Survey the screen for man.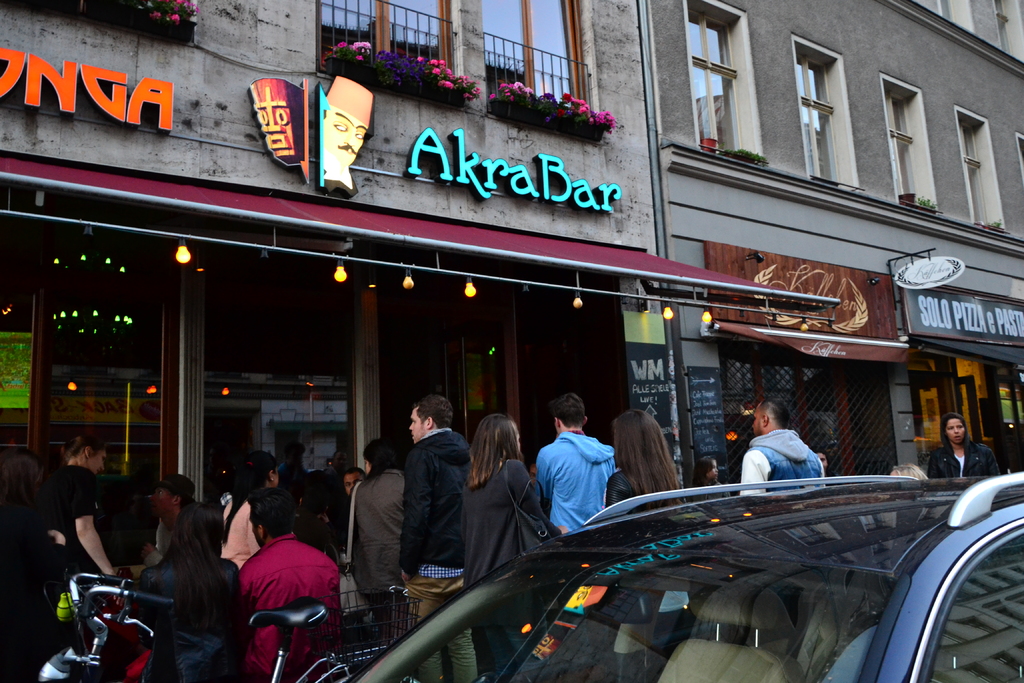
Survey found: BBox(340, 466, 367, 498).
